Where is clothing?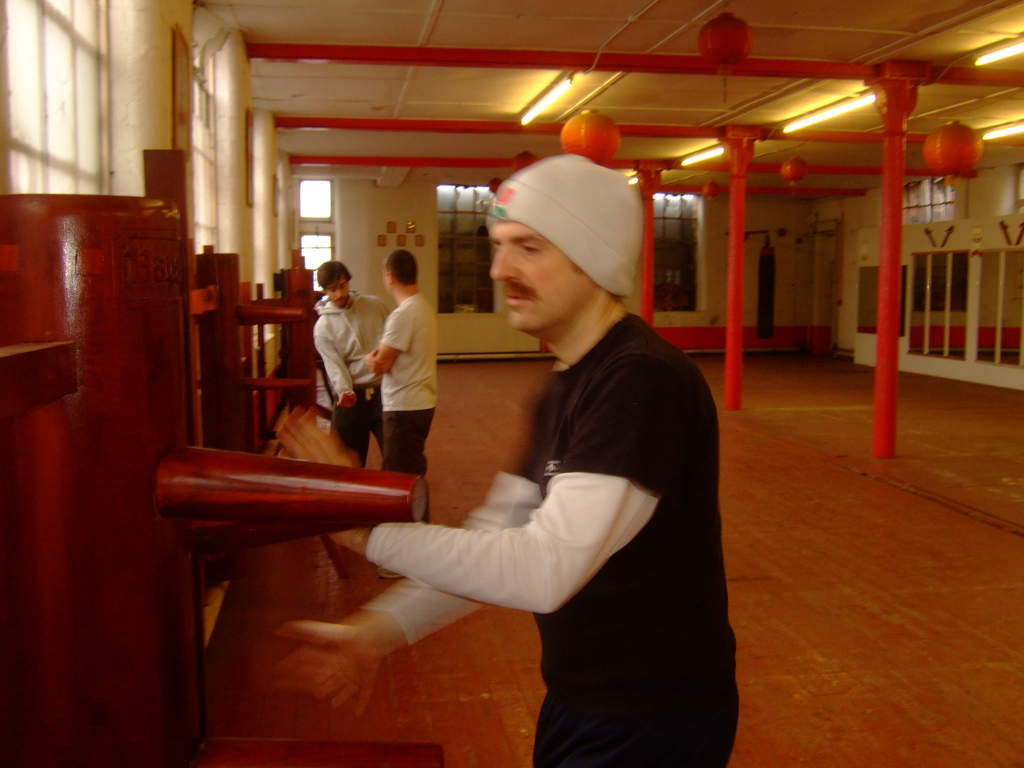
box(307, 286, 392, 396).
